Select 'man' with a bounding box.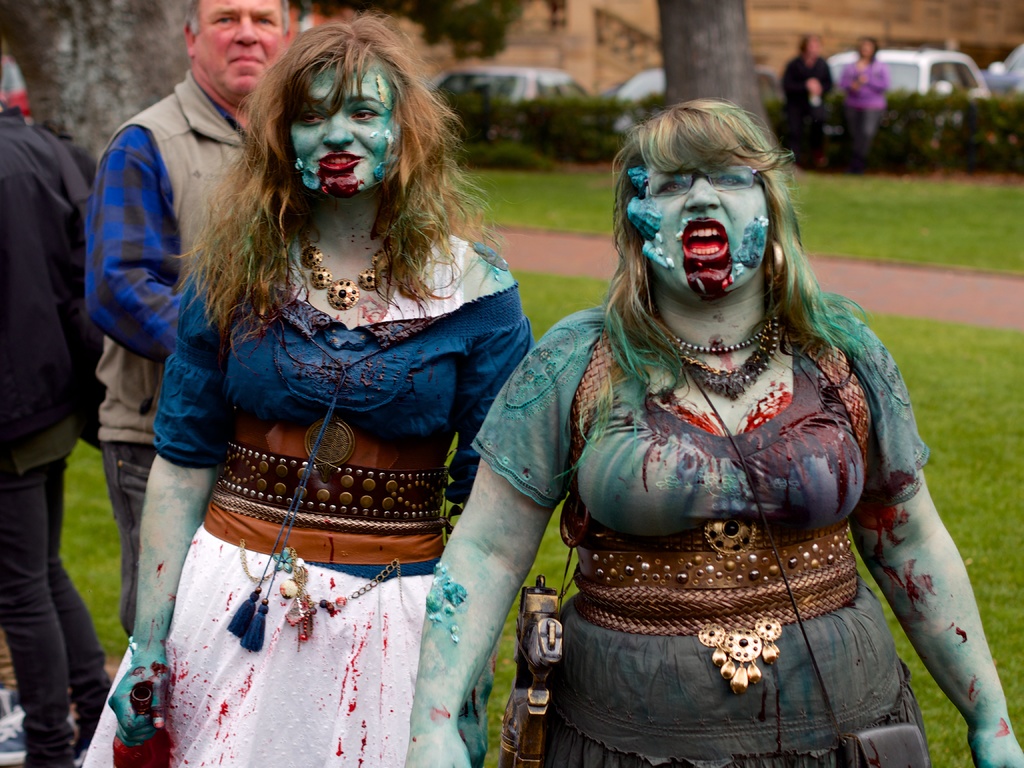
bbox=(53, 8, 257, 506).
